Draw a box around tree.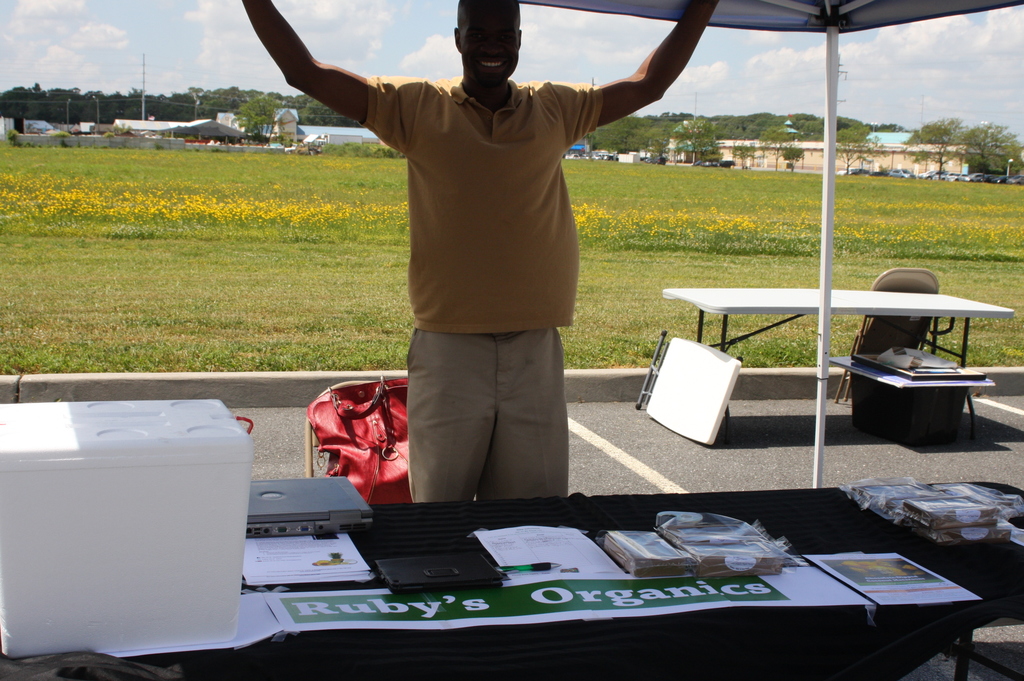
<bbox>90, 90, 147, 124</bbox>.
